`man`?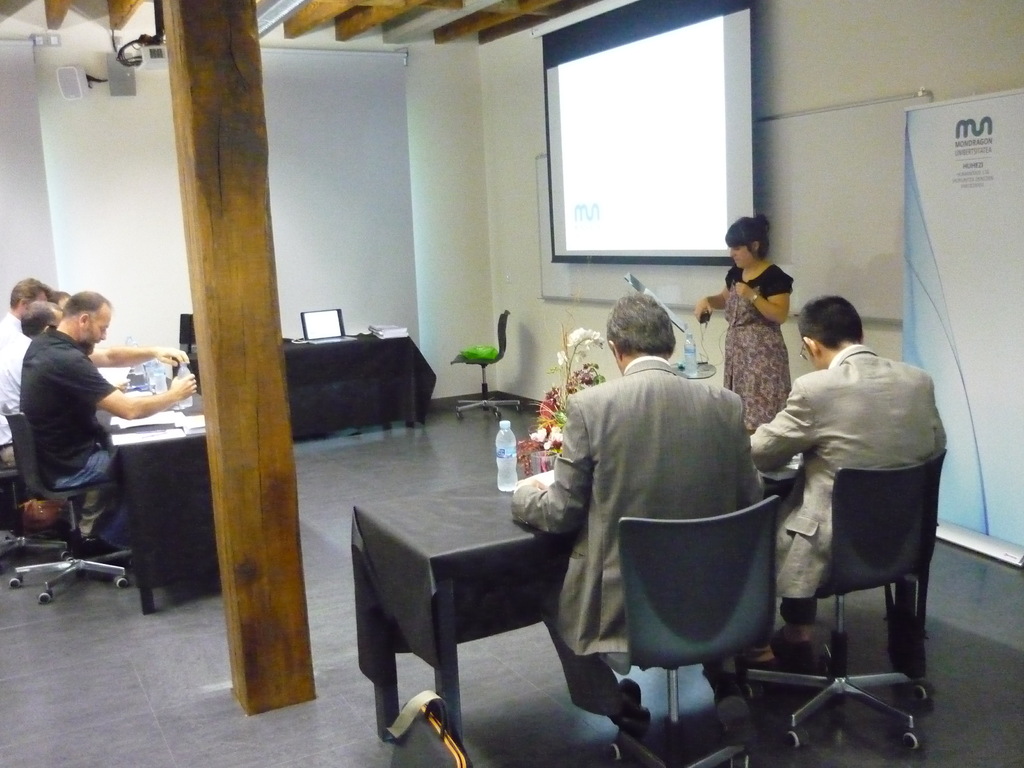
region(0, 274, 51, 327)
